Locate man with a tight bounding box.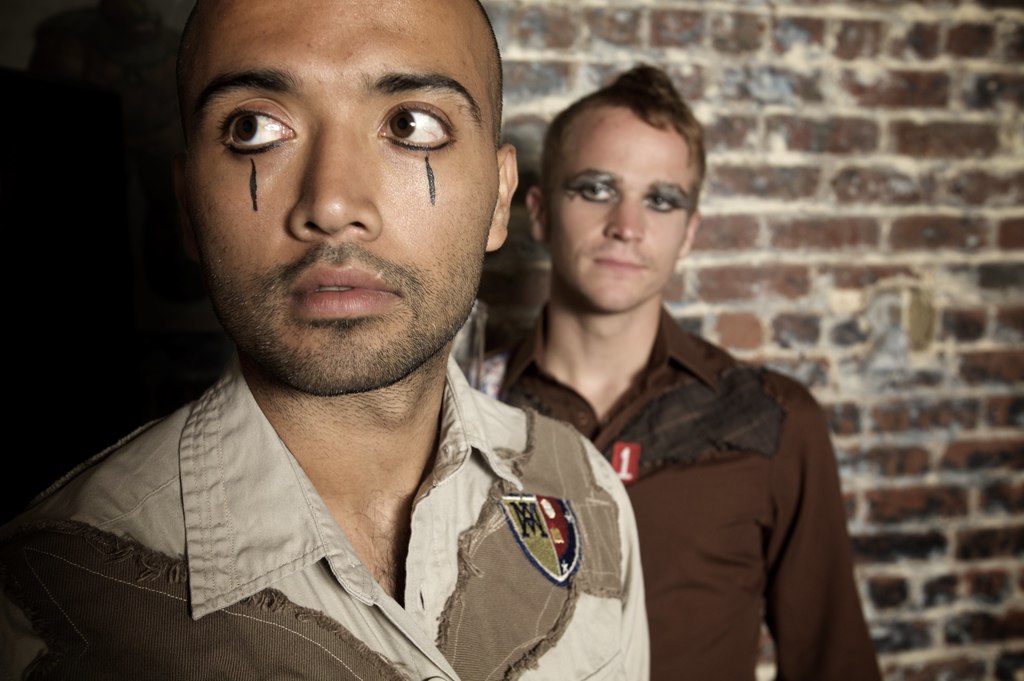
x1=454 y1=62 x2=880 y2=680.
